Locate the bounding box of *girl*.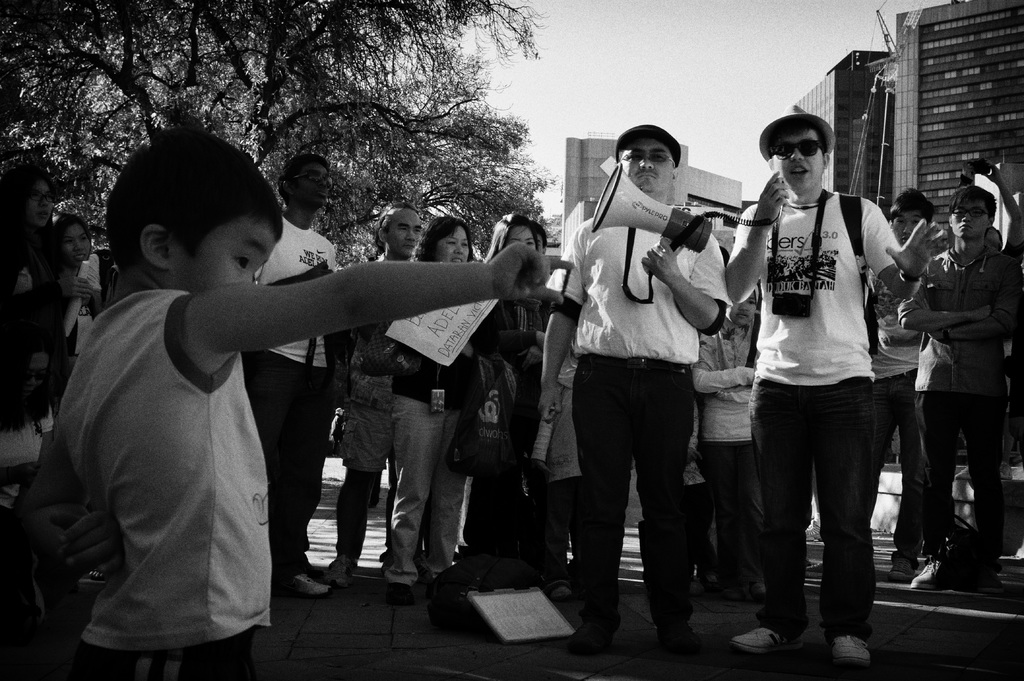
Bounding box: rect(0, 335, 55, 534).
